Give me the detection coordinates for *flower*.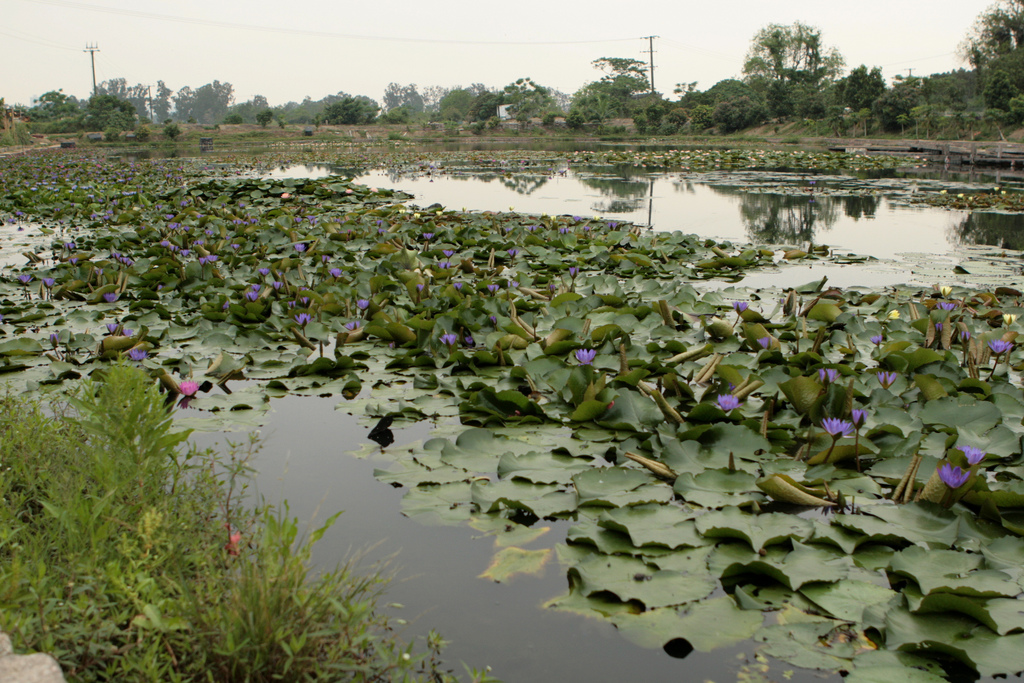
122/329/132/336.
